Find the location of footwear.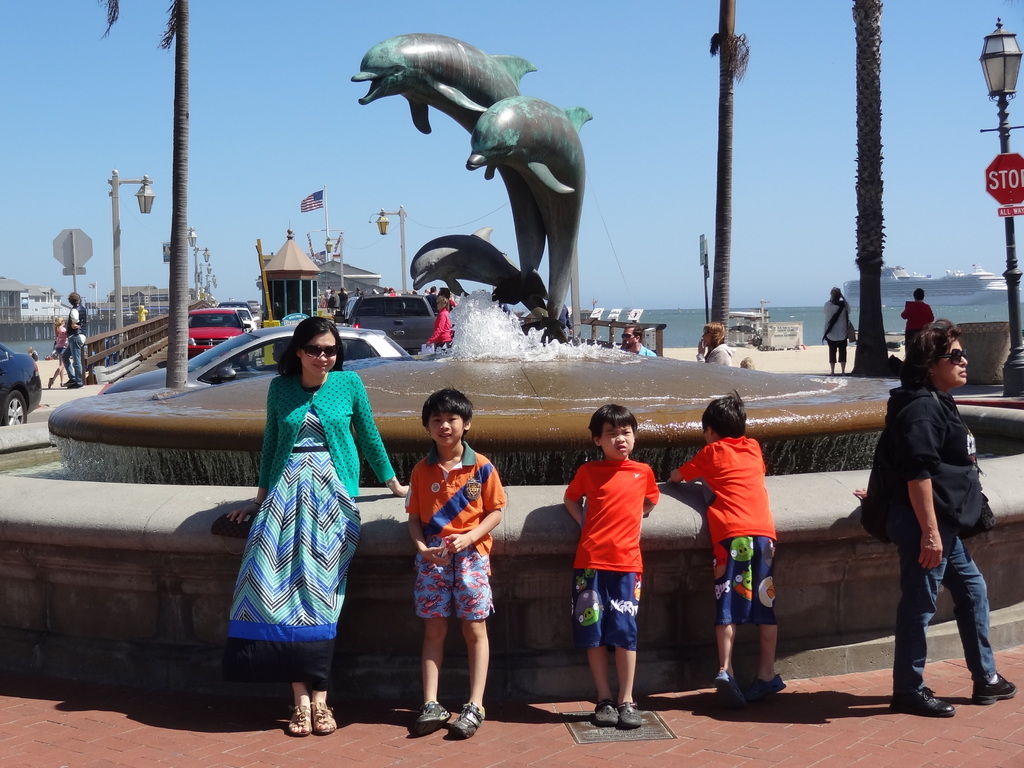
Location: (left=448, top=701, right=485, bottom=742).
